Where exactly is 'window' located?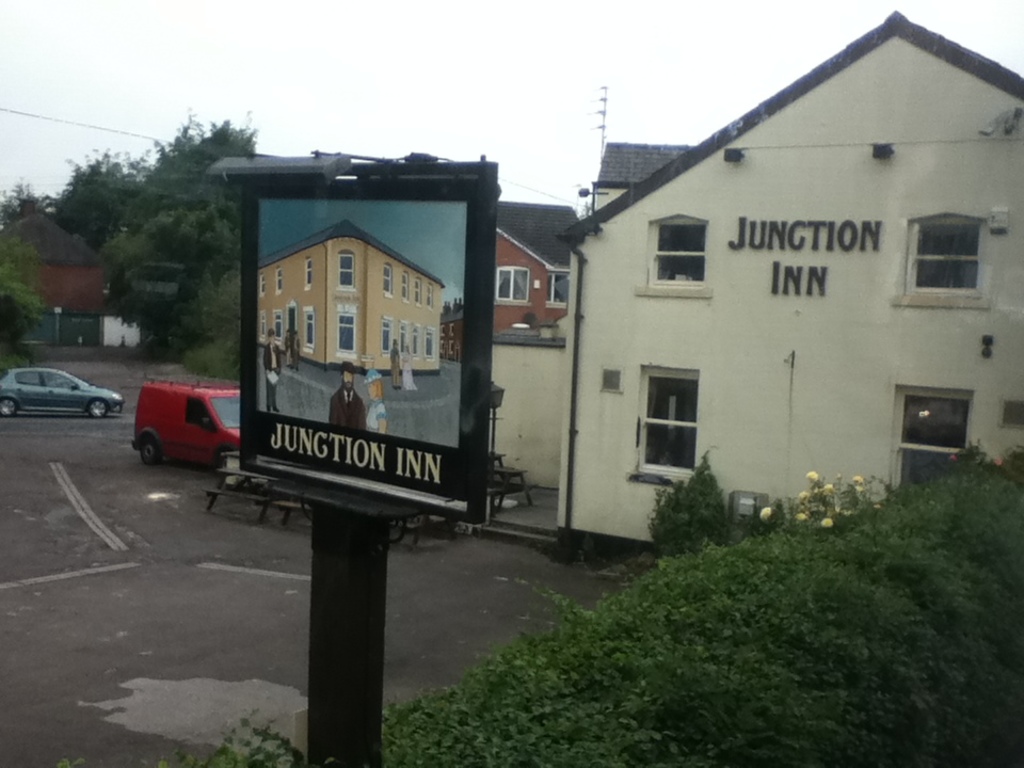
Its bounding box is {"left": 272, "top": 266, "right": 282, "bottom": 293}.
